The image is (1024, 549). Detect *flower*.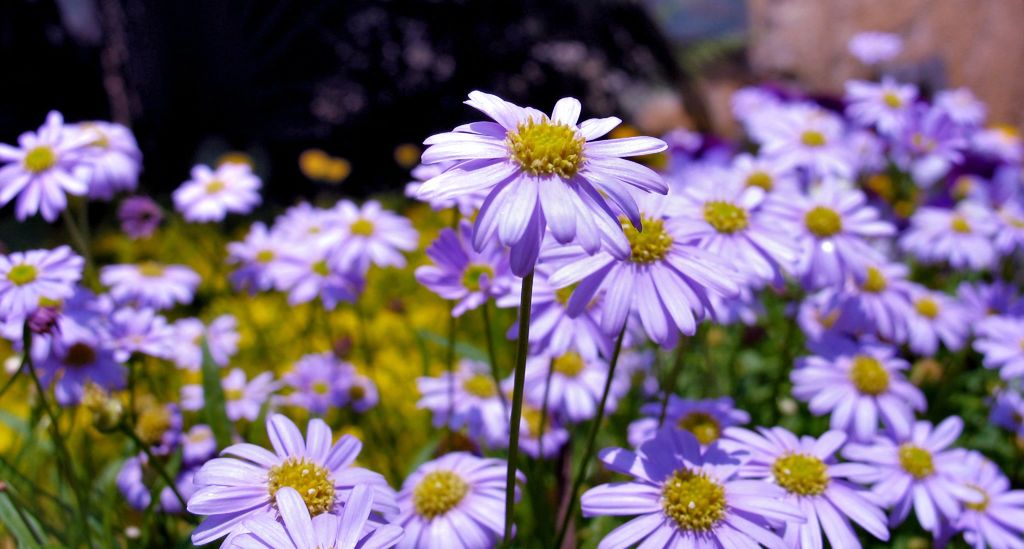
Detection: l=0, t=113, r=84, b=218.
